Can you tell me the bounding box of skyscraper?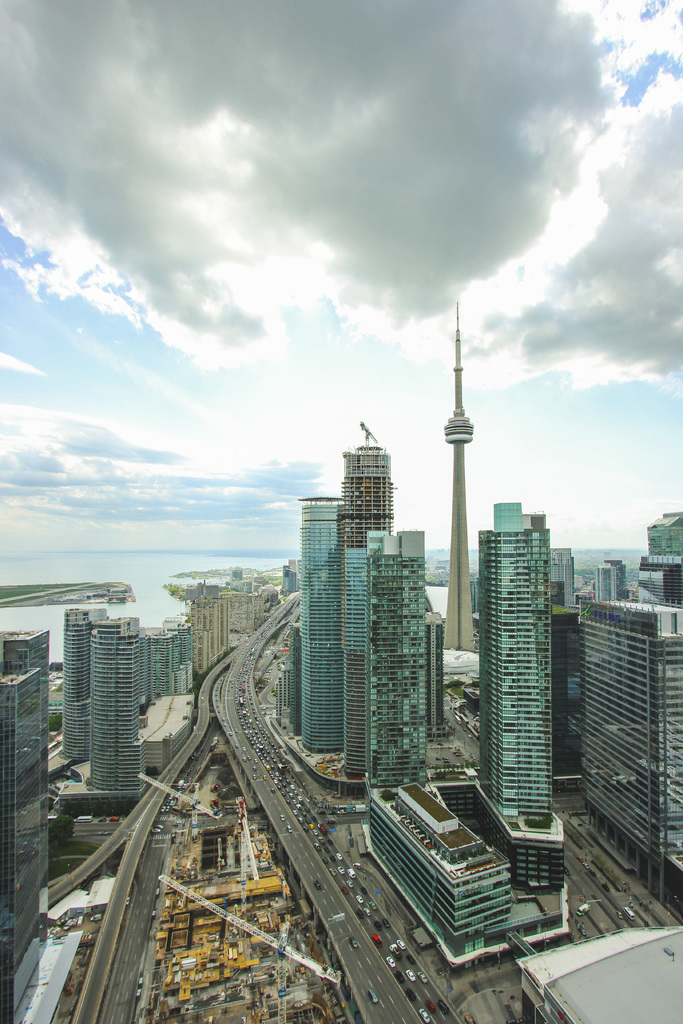
(56, 600, 96, 767).
